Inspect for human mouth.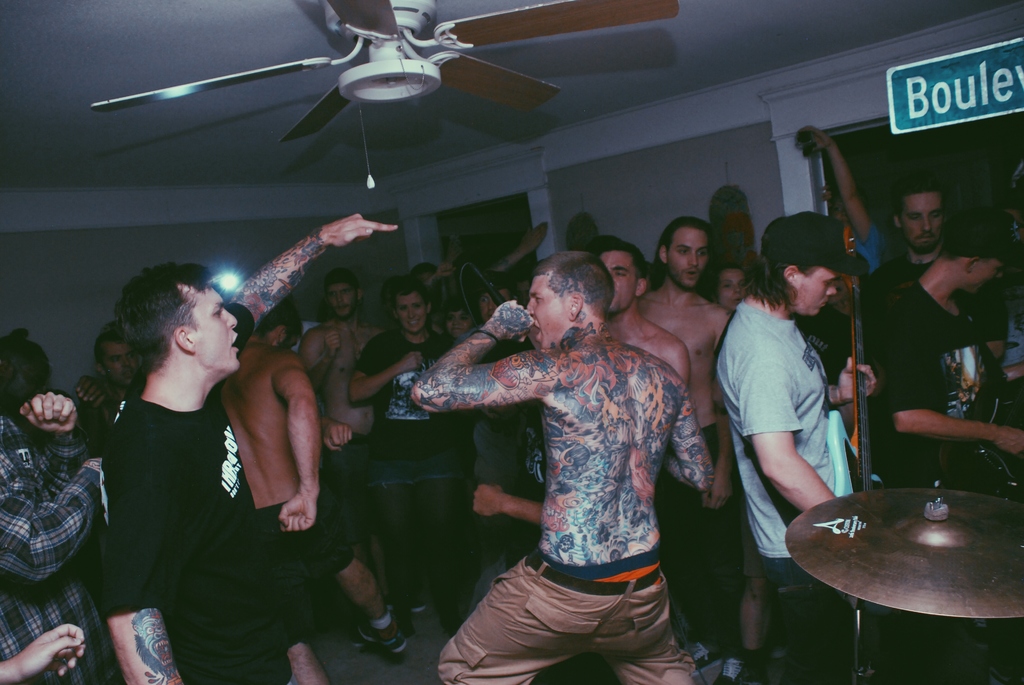
Inspection: [228, 331, 241, 358].
